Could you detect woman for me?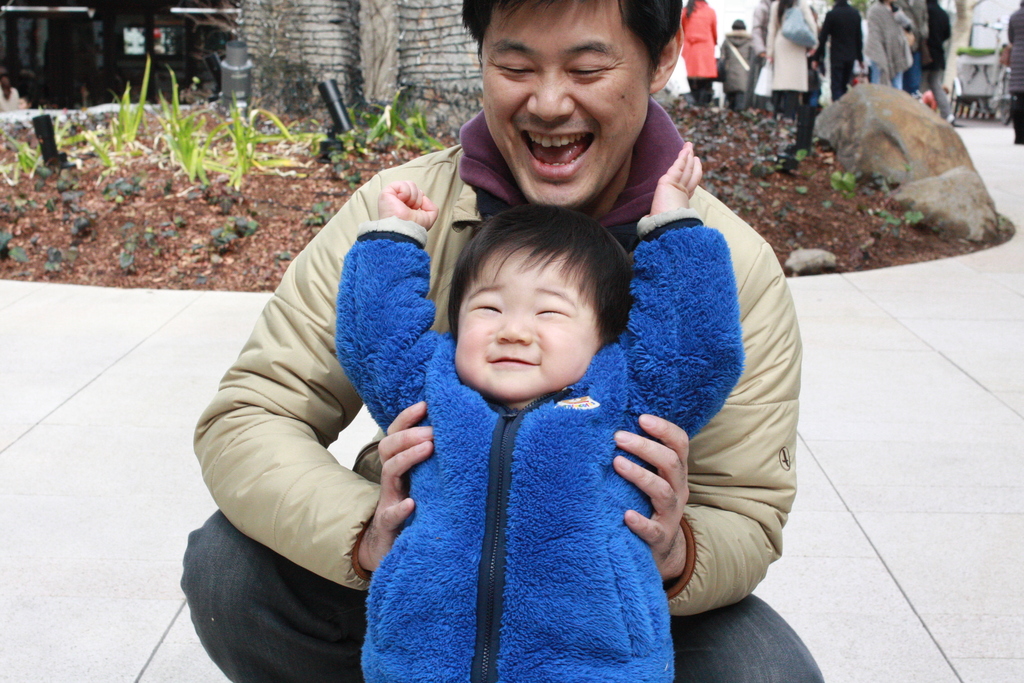
Detection result: {"x1": 682, "y1": 0, "x2": 719, "y2": 101}.
